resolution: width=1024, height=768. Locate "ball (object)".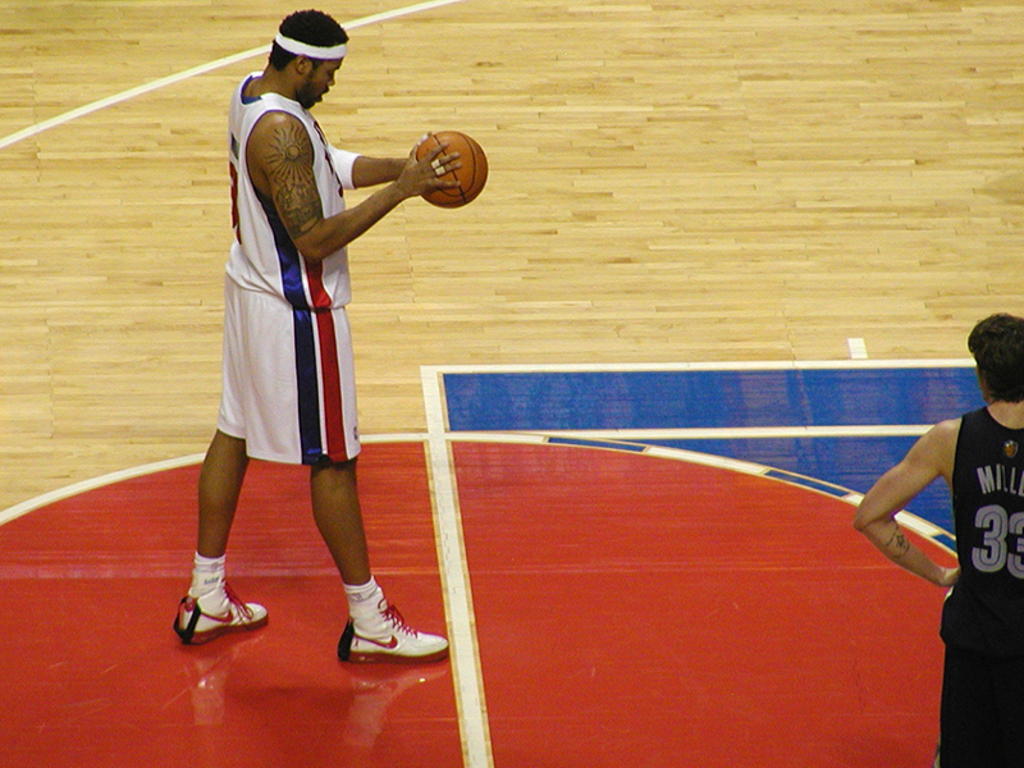
424,136,486,205.
